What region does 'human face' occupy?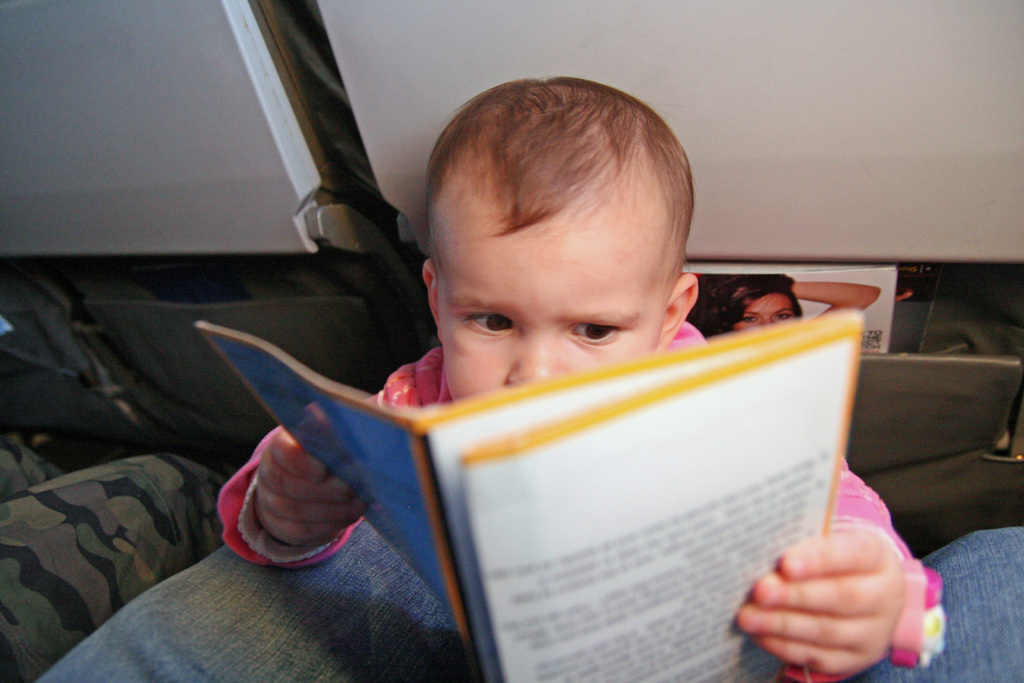
bbox(435, 175, 668, 402).
